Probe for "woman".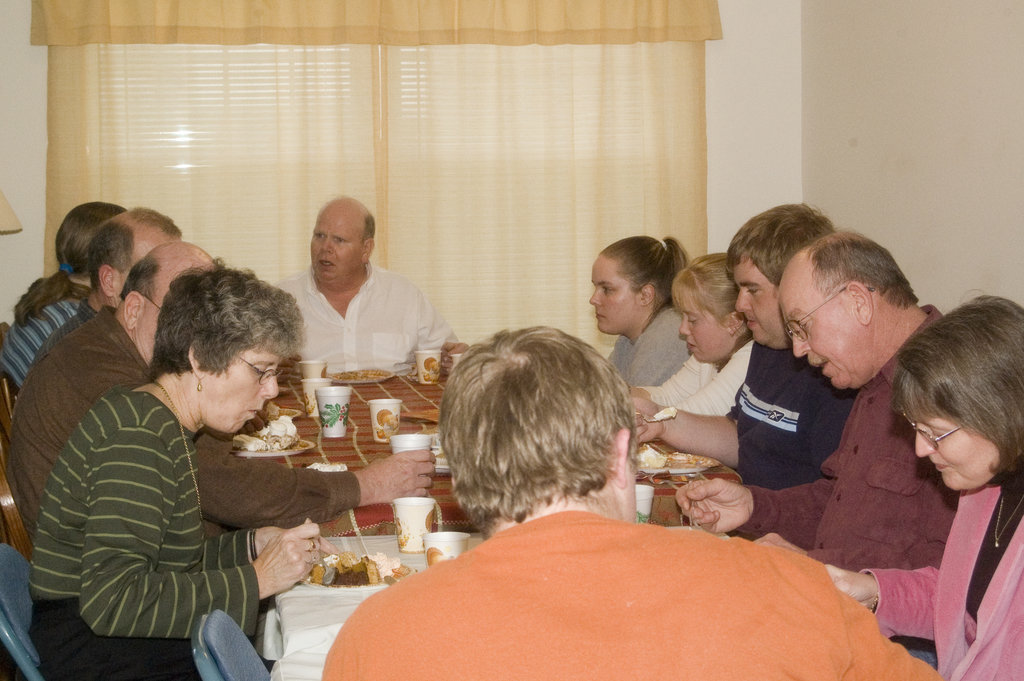
Probe result: [0, 203, 125, 386].
